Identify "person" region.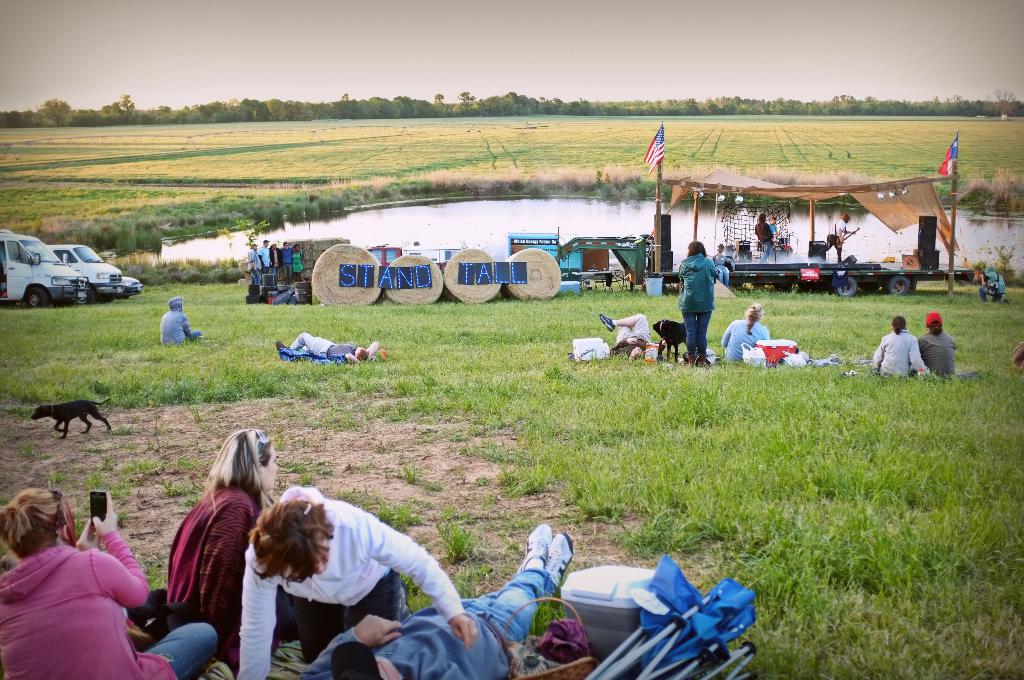
Region: region(237, 489, 478, 679).
